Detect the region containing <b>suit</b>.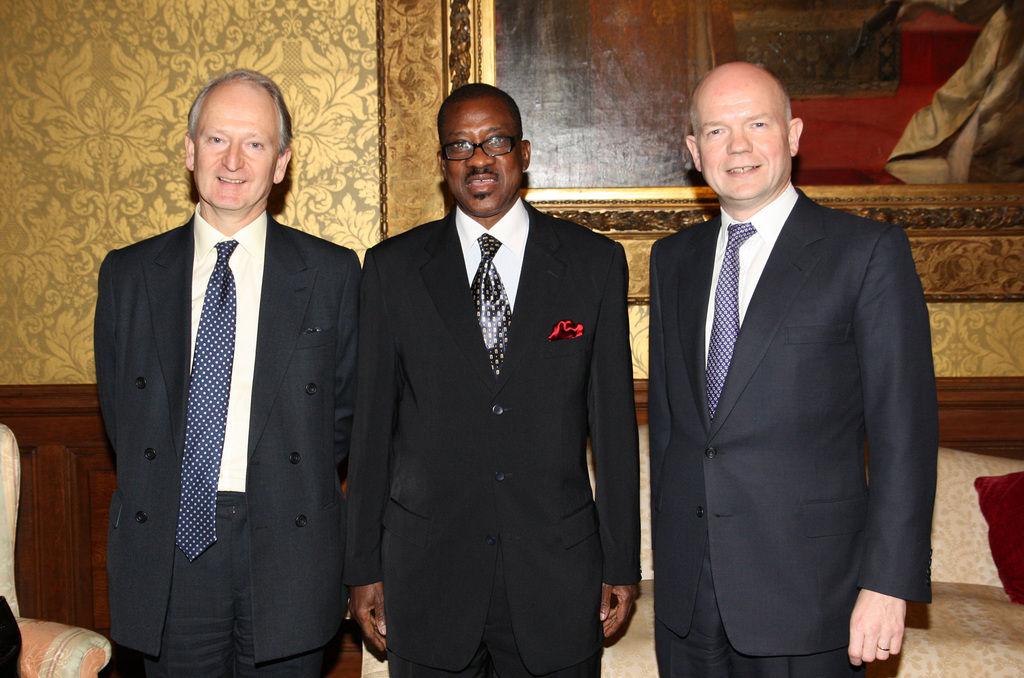
351 208 644 677.
